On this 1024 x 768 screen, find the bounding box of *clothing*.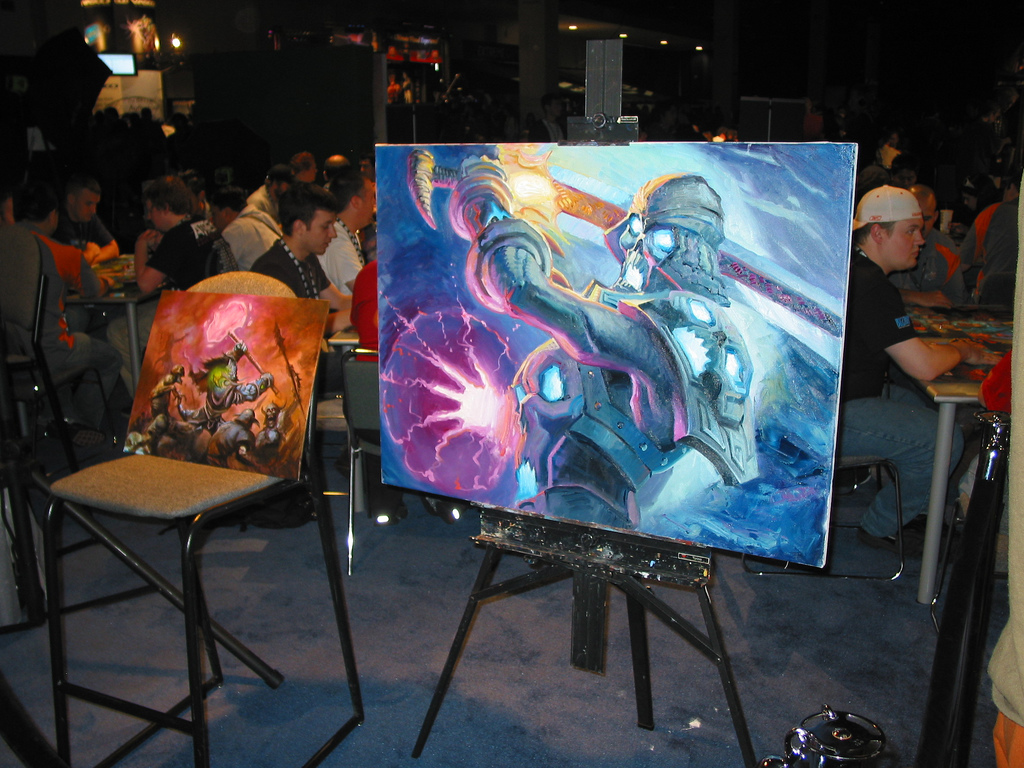
Bounding box: {"left": 857, "top": 163, "right": 895, "bottom": 199}.
